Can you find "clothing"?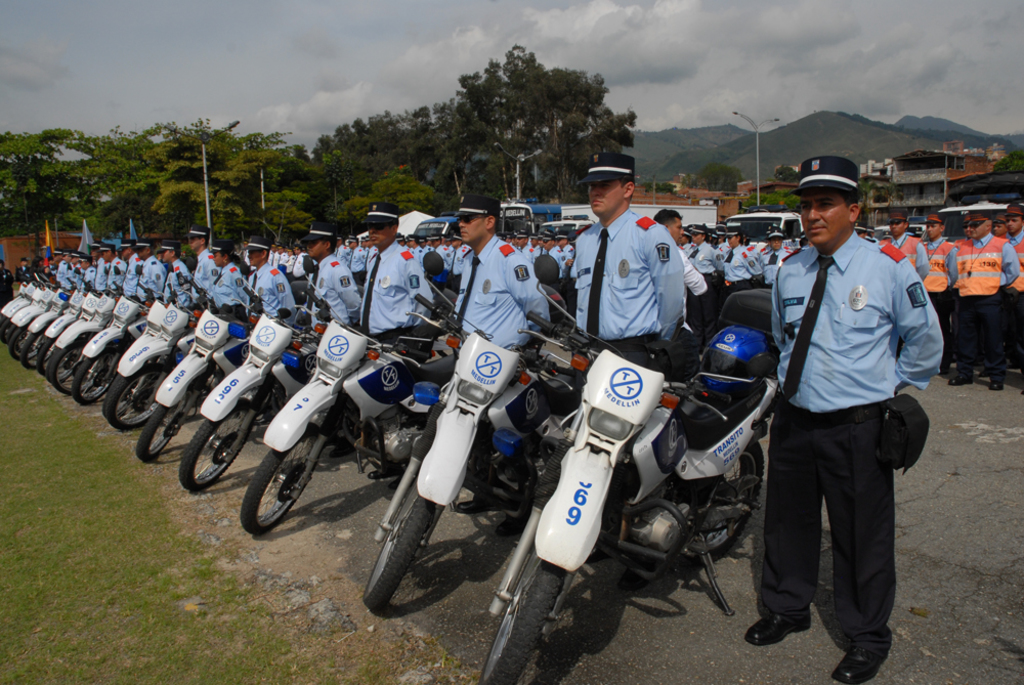
Yes, bounding box: (x1=449, y1=233, x2=555, y2=343).
